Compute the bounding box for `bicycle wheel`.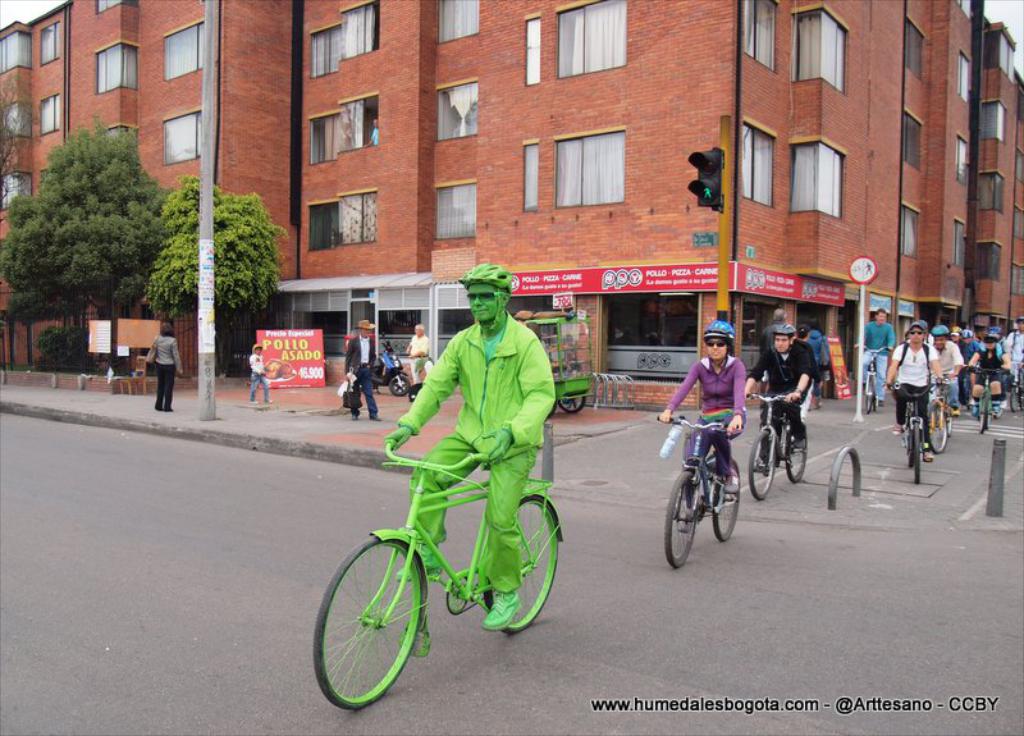
781 422 806 479.
